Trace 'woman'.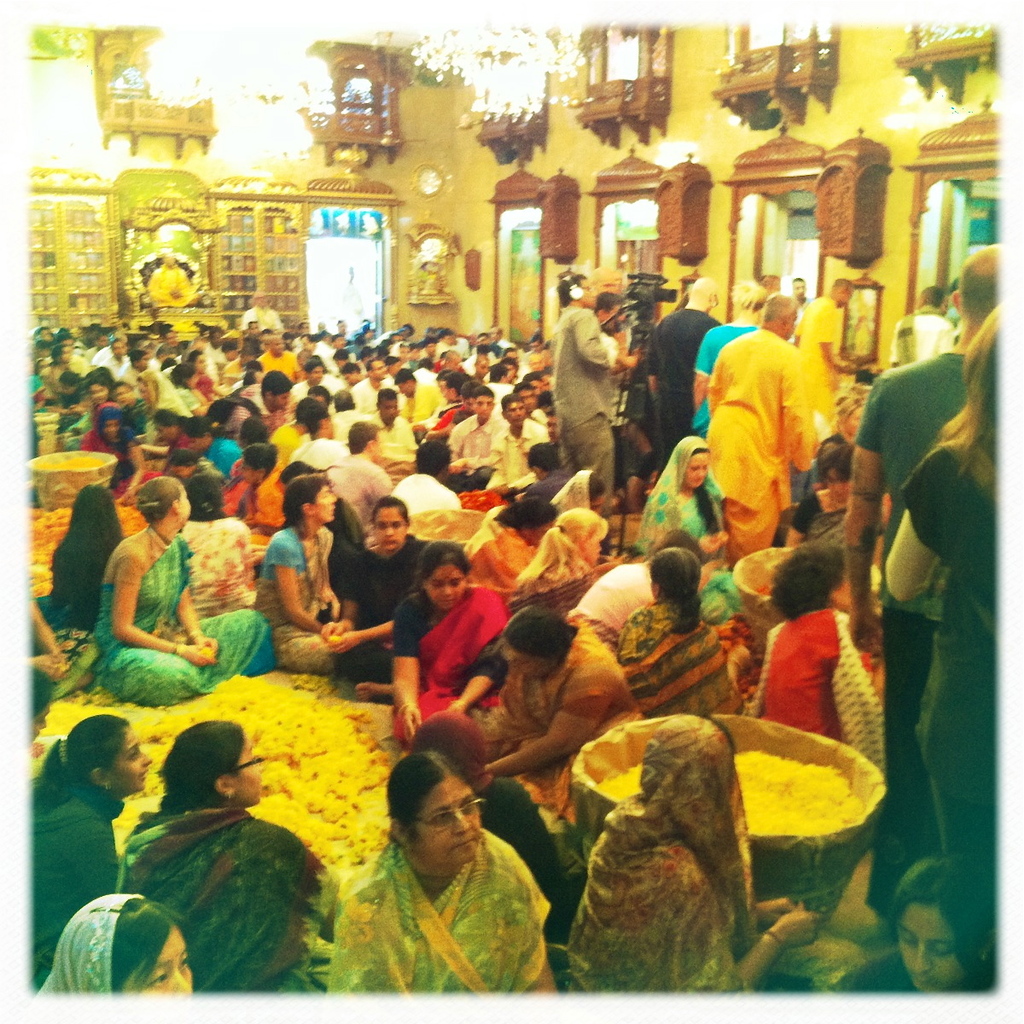
Traced to 615/537/753/719.
